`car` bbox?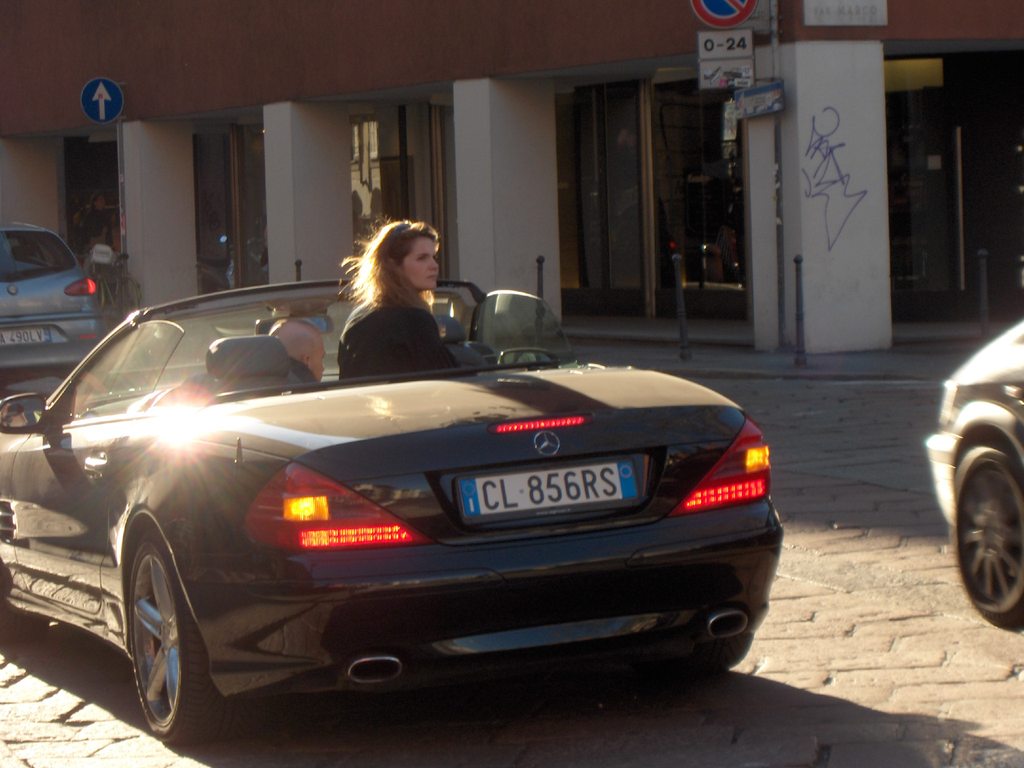
bbox=(0, 259, 806, 765)
